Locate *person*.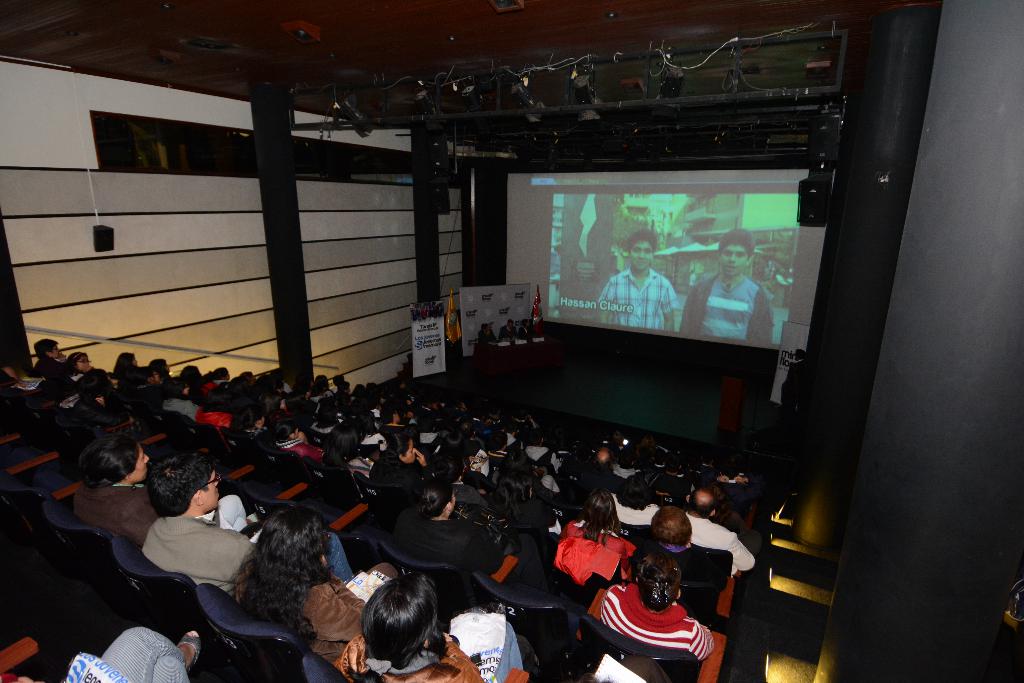
Bounding box: 64/430/252/549.
